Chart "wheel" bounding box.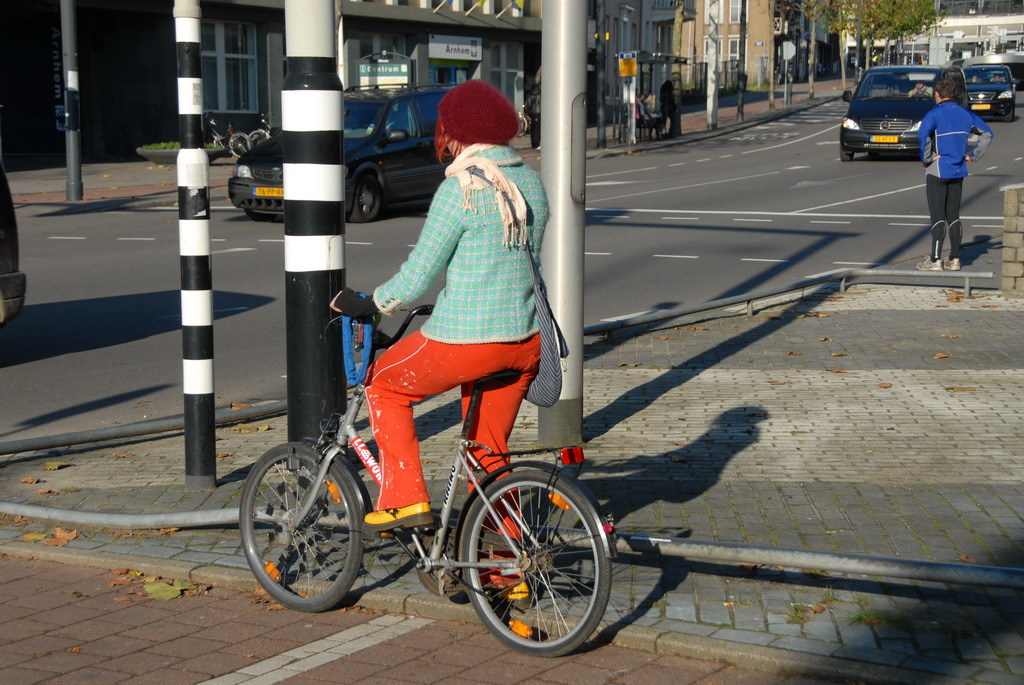
Charted: [left=238, top=439, right=364, bottom=612].
